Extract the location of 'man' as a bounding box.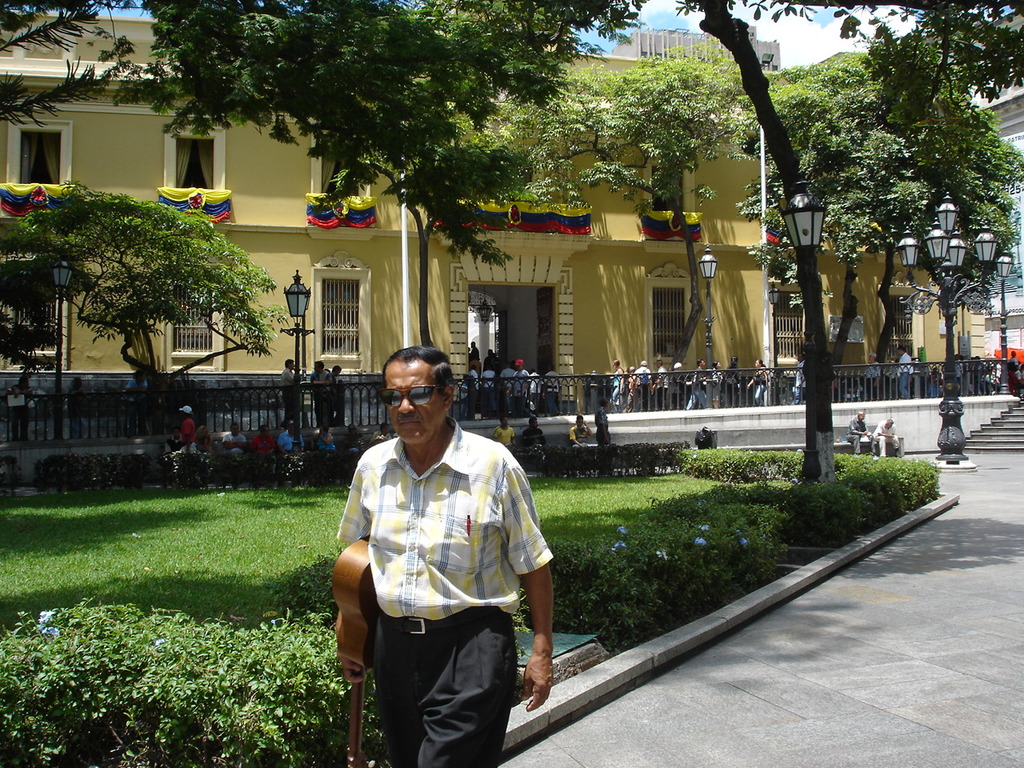
left=331, top=351, right=556, bottom=757.
